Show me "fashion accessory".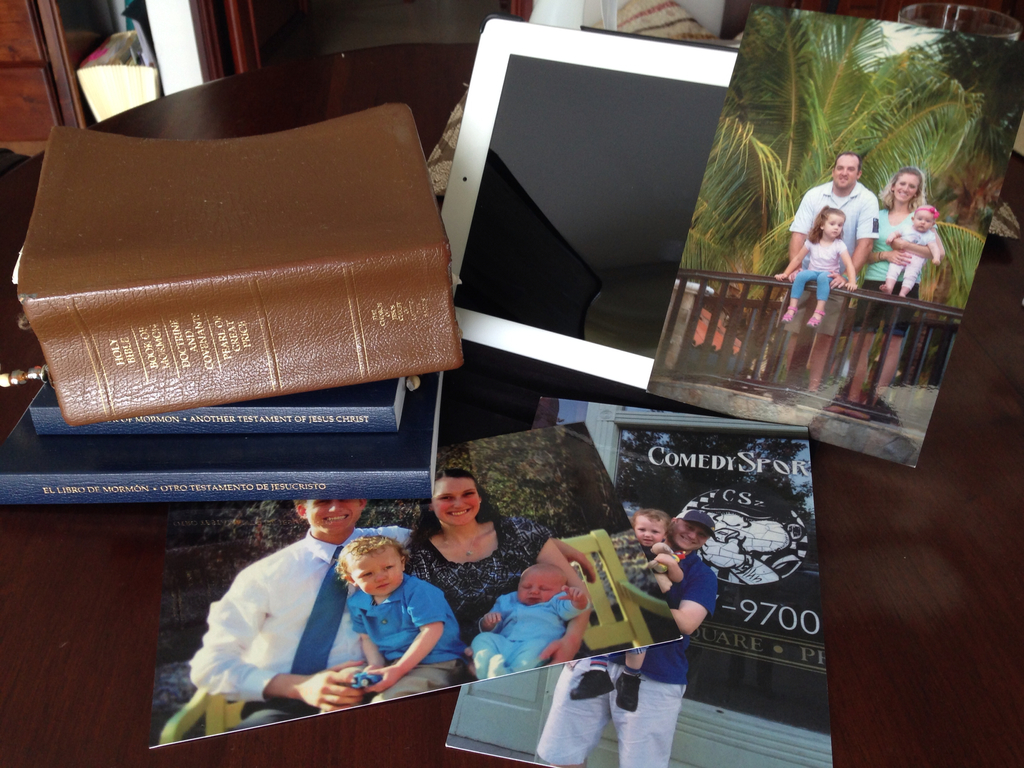
"fashion accessory" is here: select_region(442, 520, 477, 559).
